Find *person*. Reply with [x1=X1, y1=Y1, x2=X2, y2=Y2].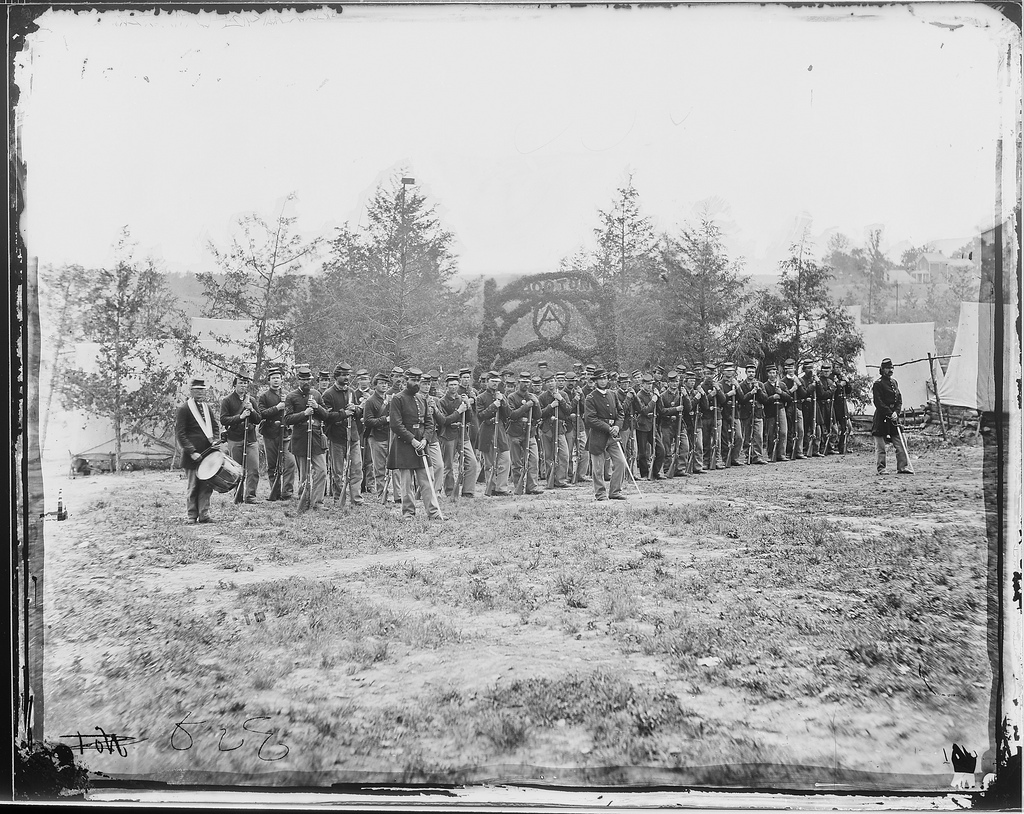
[x1=737, y1=363, x2=767, y2=467].
